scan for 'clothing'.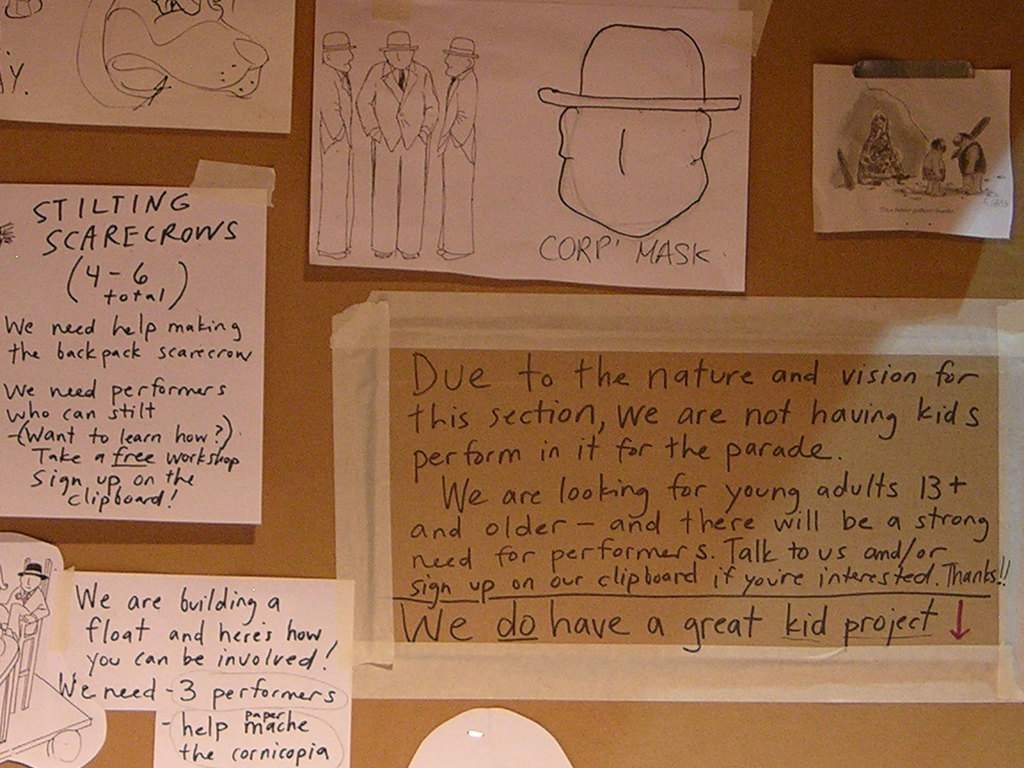
Scan result: (428,64,479,250).
